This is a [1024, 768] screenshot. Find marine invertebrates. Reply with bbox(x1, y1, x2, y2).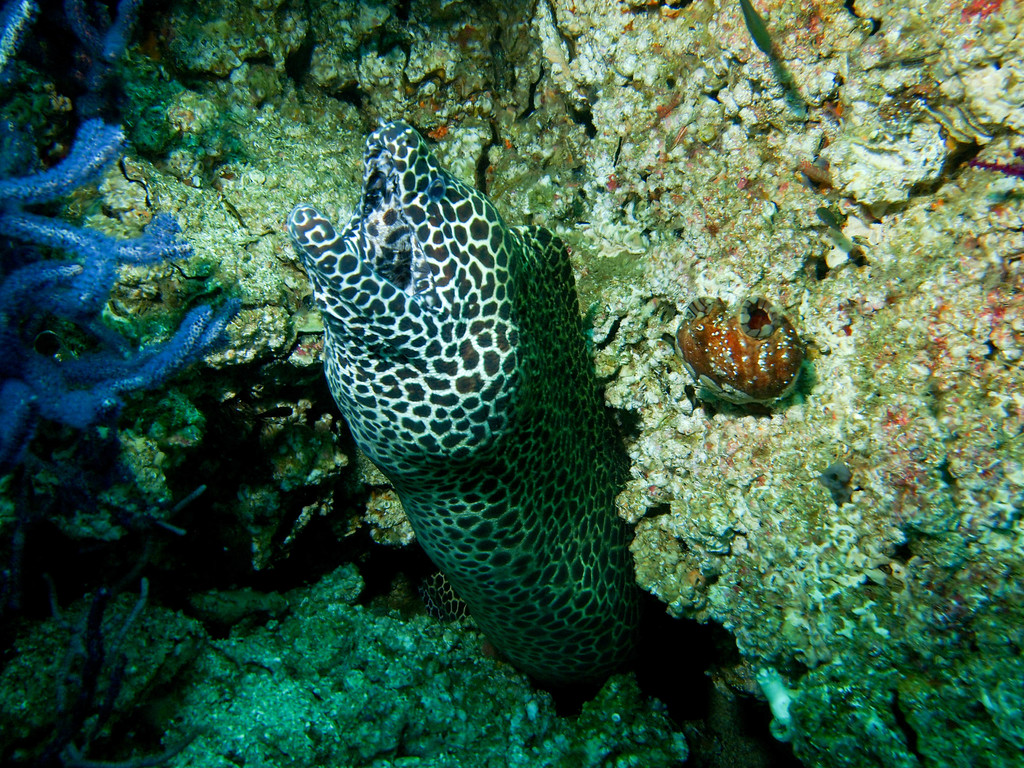
bbox(778, 83, 988, 214).
